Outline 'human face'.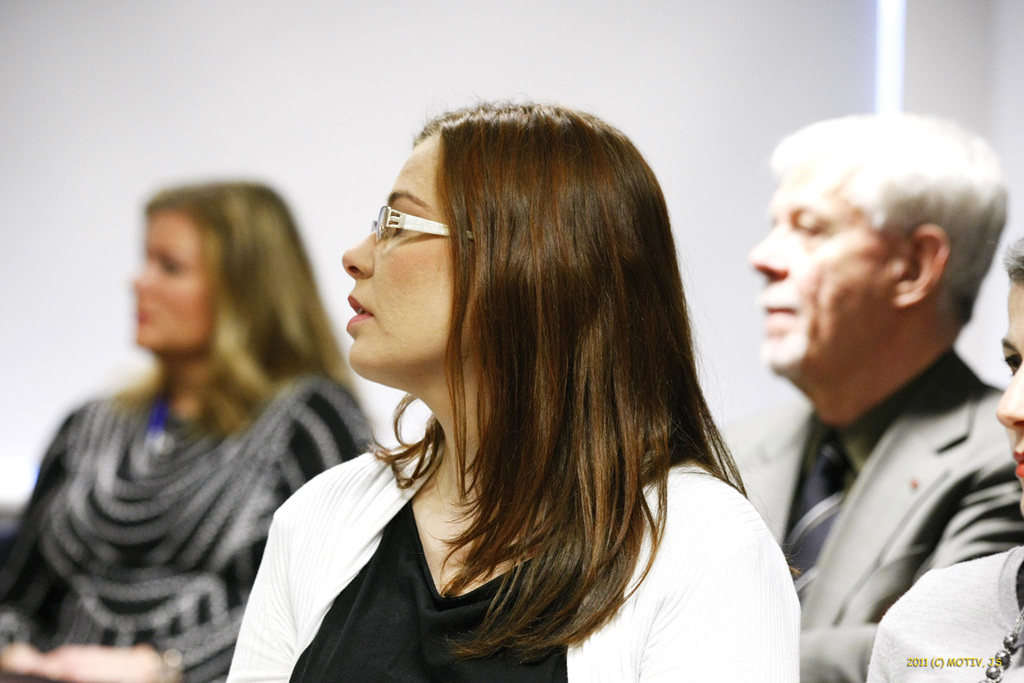
Outline: BBox(997, 278, 1023, 515).
